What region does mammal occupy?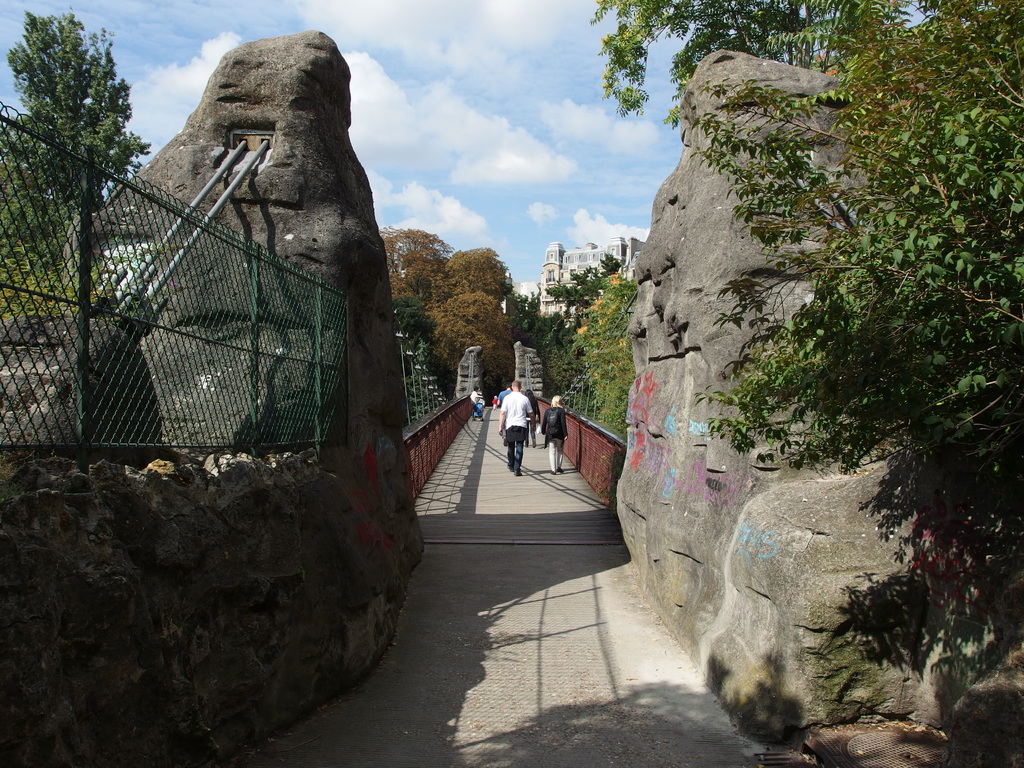
region(500, 379, 533, 474).
